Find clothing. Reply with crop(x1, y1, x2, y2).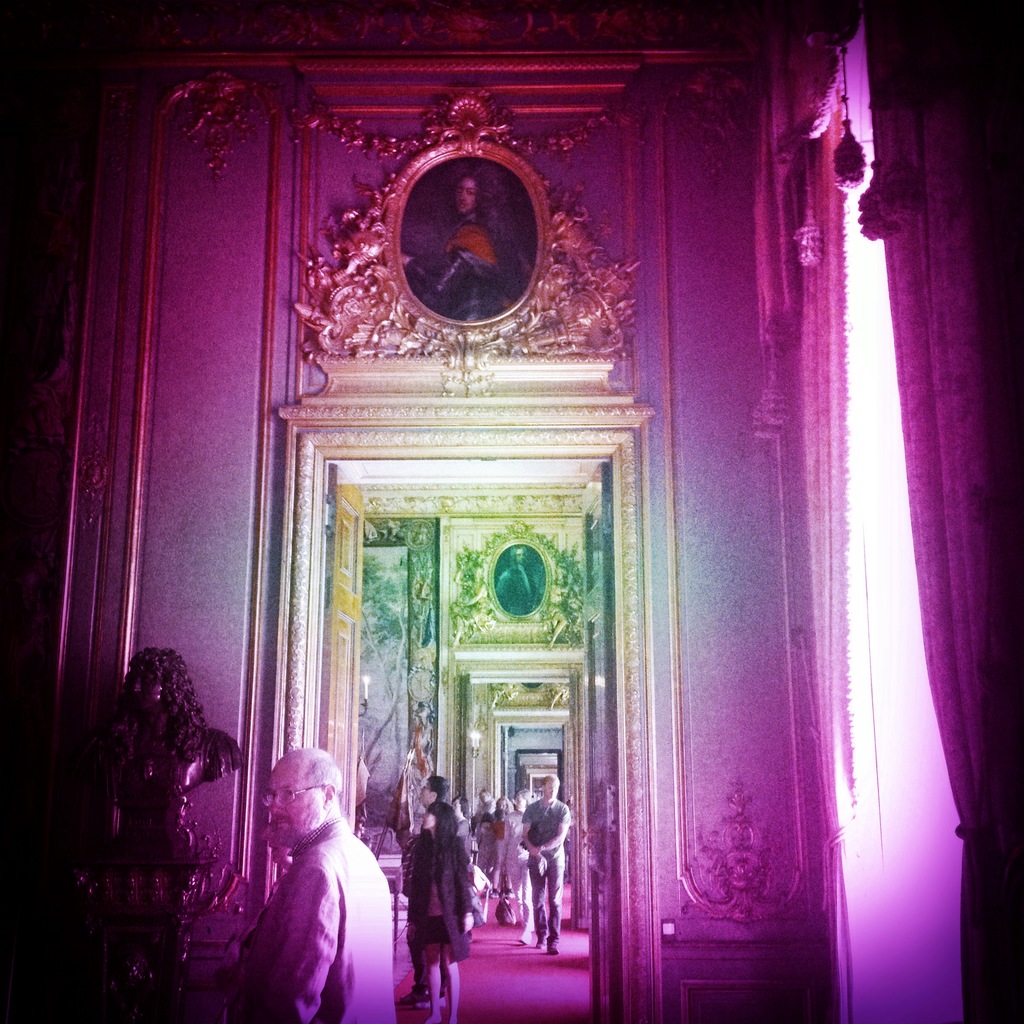
crop(412, 832, 481, 958).
